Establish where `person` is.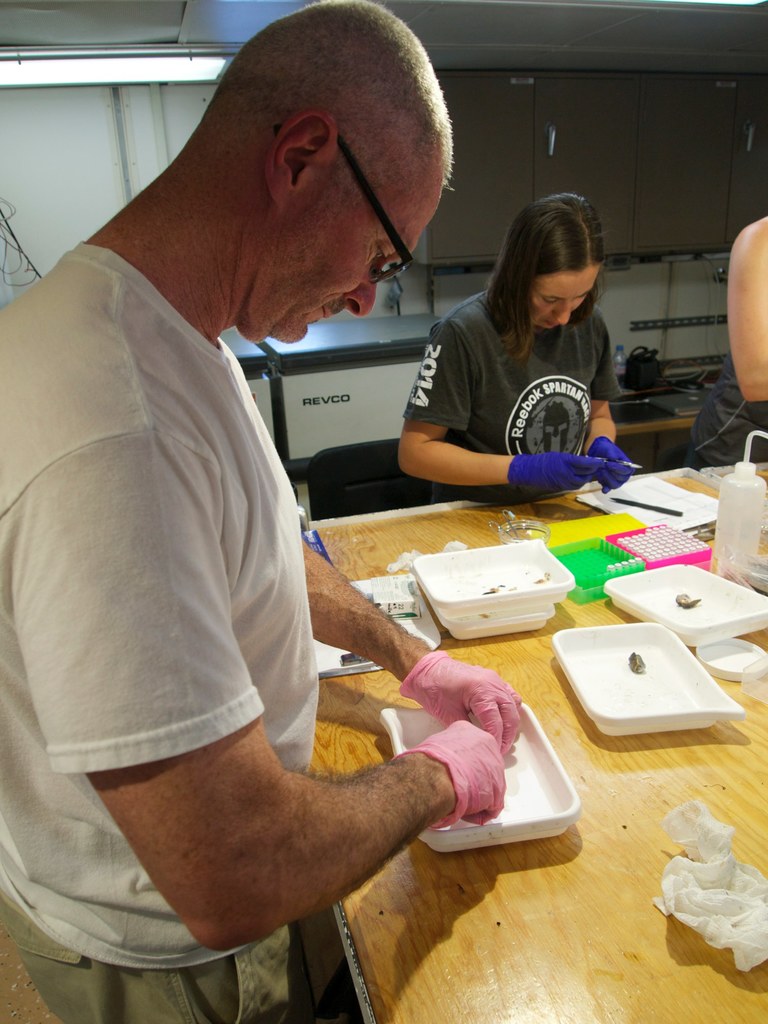
Established at [x1=685, y1=213, x2=767, y2=470].
